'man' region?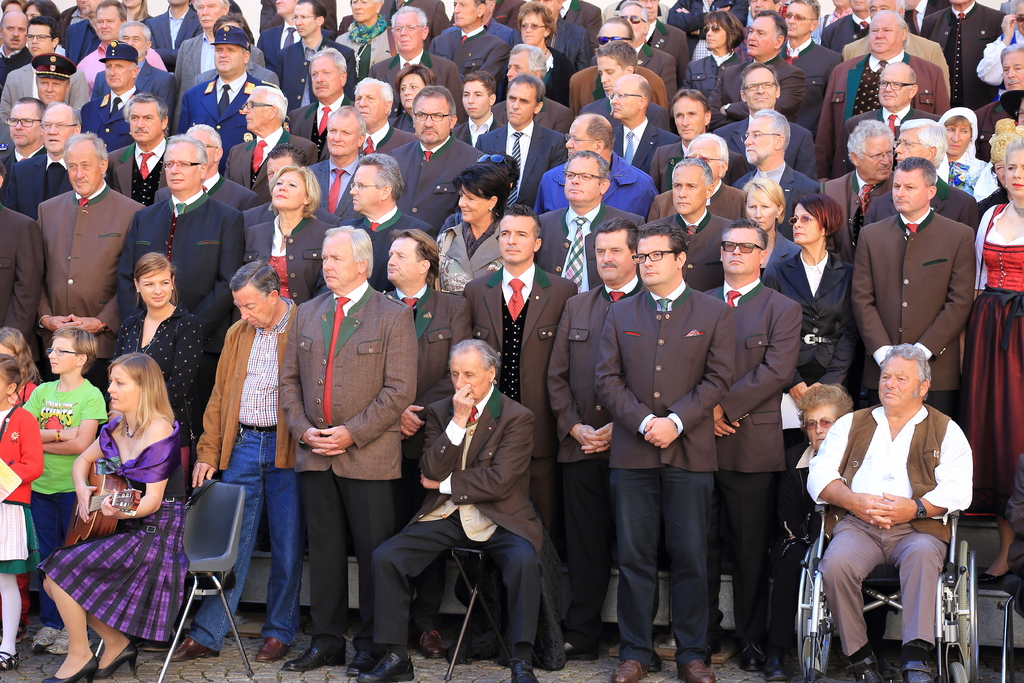
detection(280, 223, 417, 682)
